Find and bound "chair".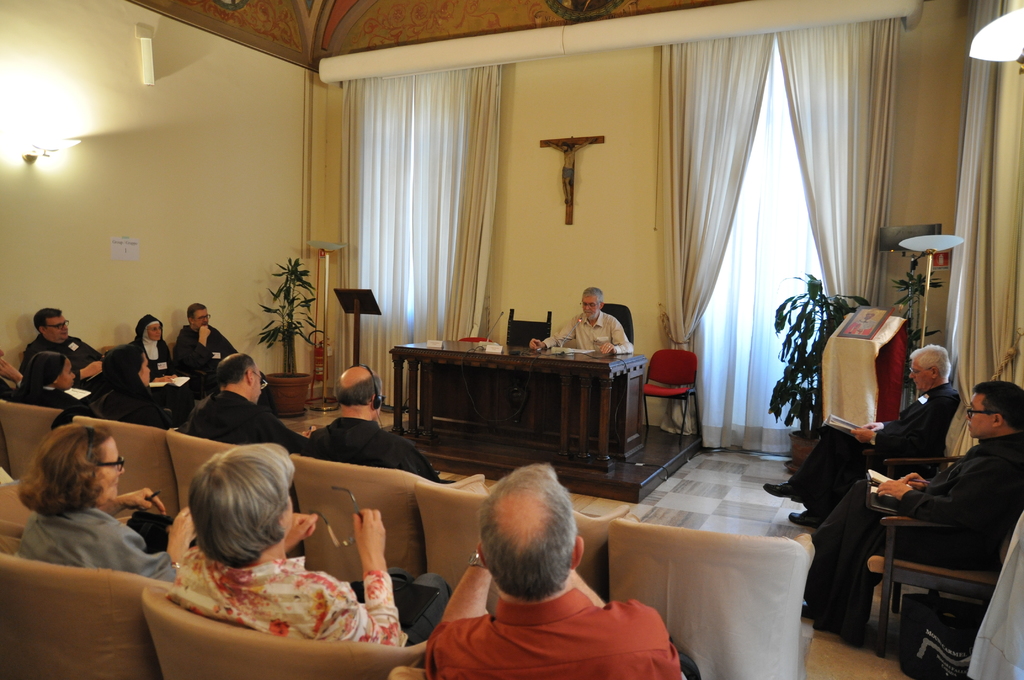
Bound: detection(504, 311, 555, 345).
